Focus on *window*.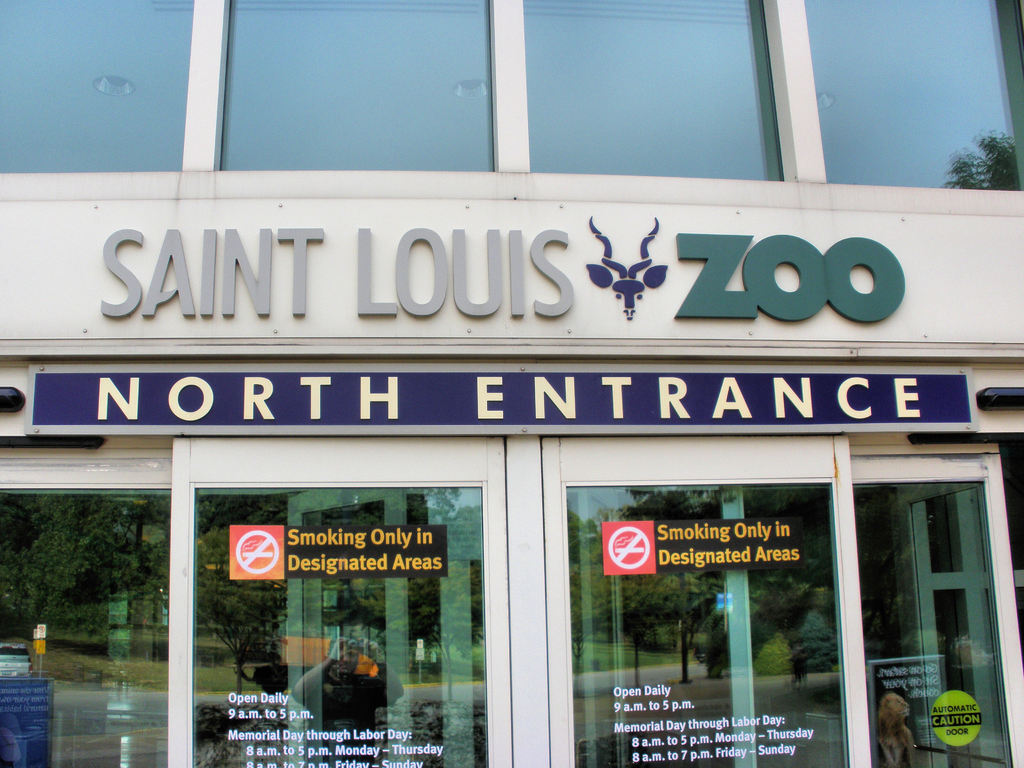
Focused at <bbox>0, 0, 194, 172</bbox>.
